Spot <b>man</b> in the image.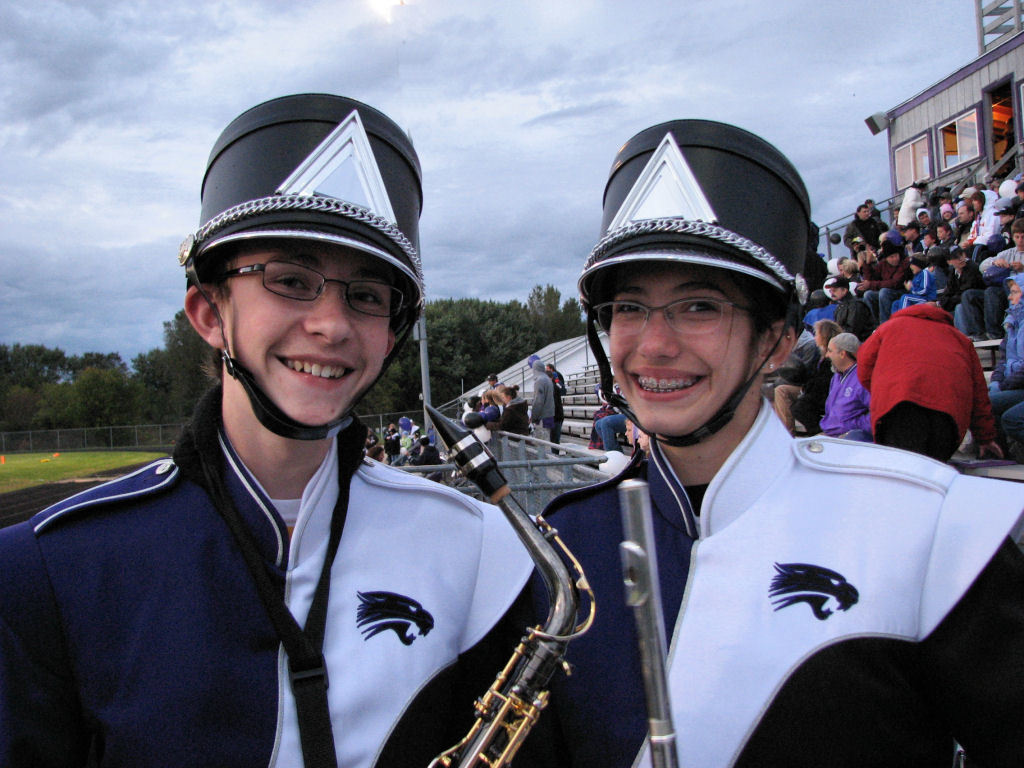
<b>man</b> found at <region>459, 394, 496, 442</region>.
